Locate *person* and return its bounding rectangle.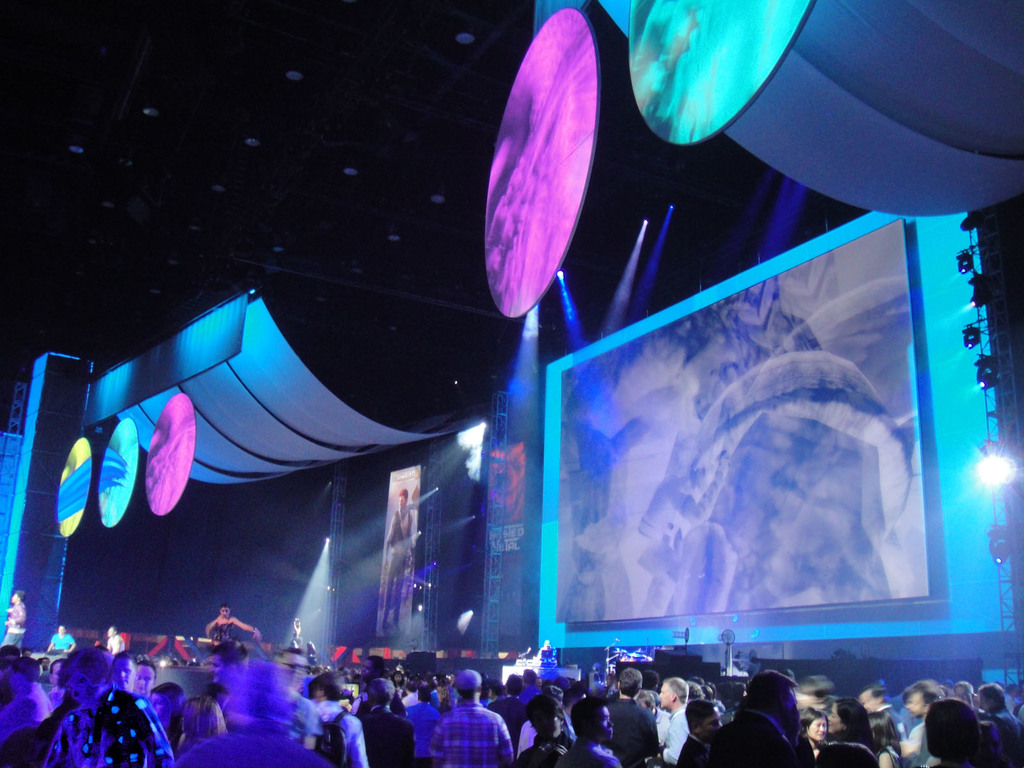
(665,676,696,762).
